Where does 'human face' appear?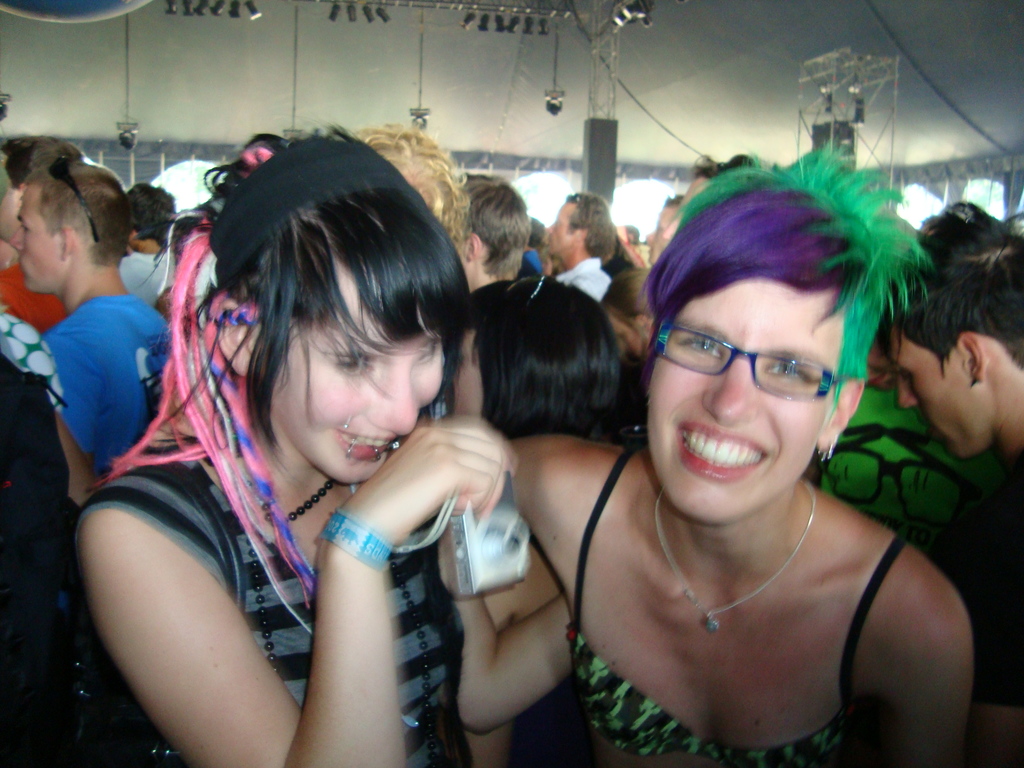
Appears at pyautogui.locateOnScreen(271, 320, 440, 487).
